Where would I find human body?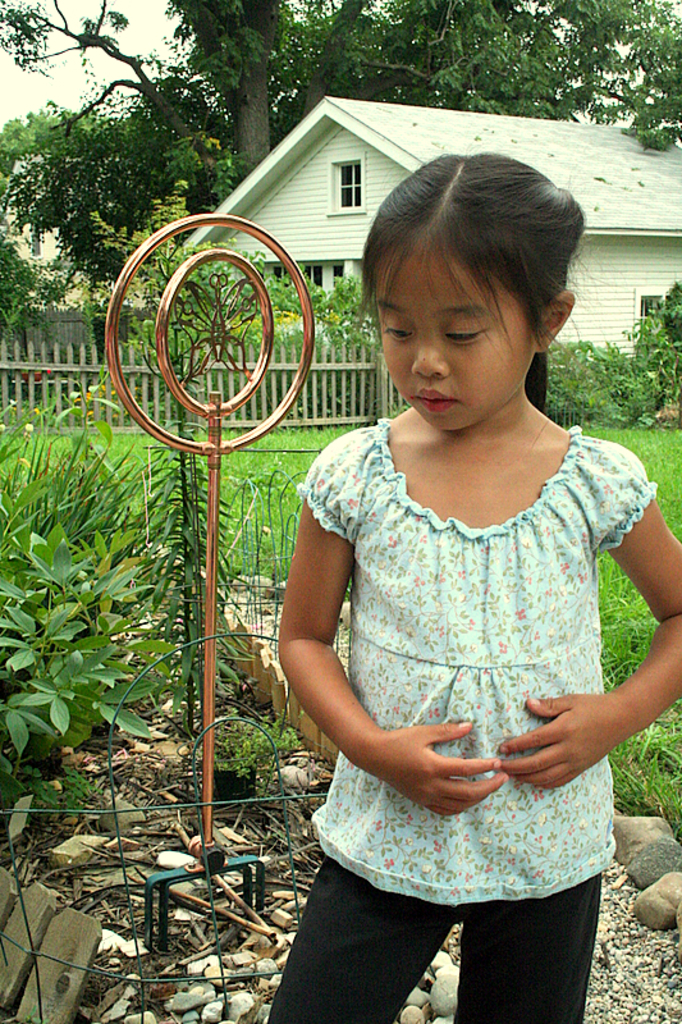
At region(250, 192, 681, 1023).
